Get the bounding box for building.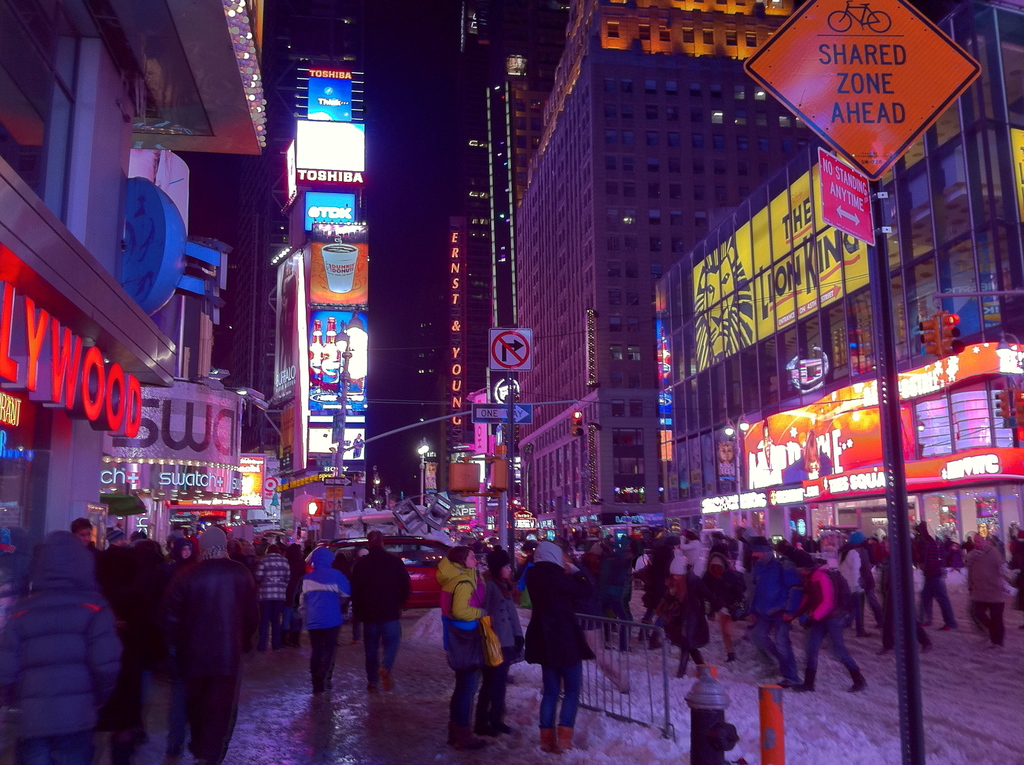
[278,0,370,511].
